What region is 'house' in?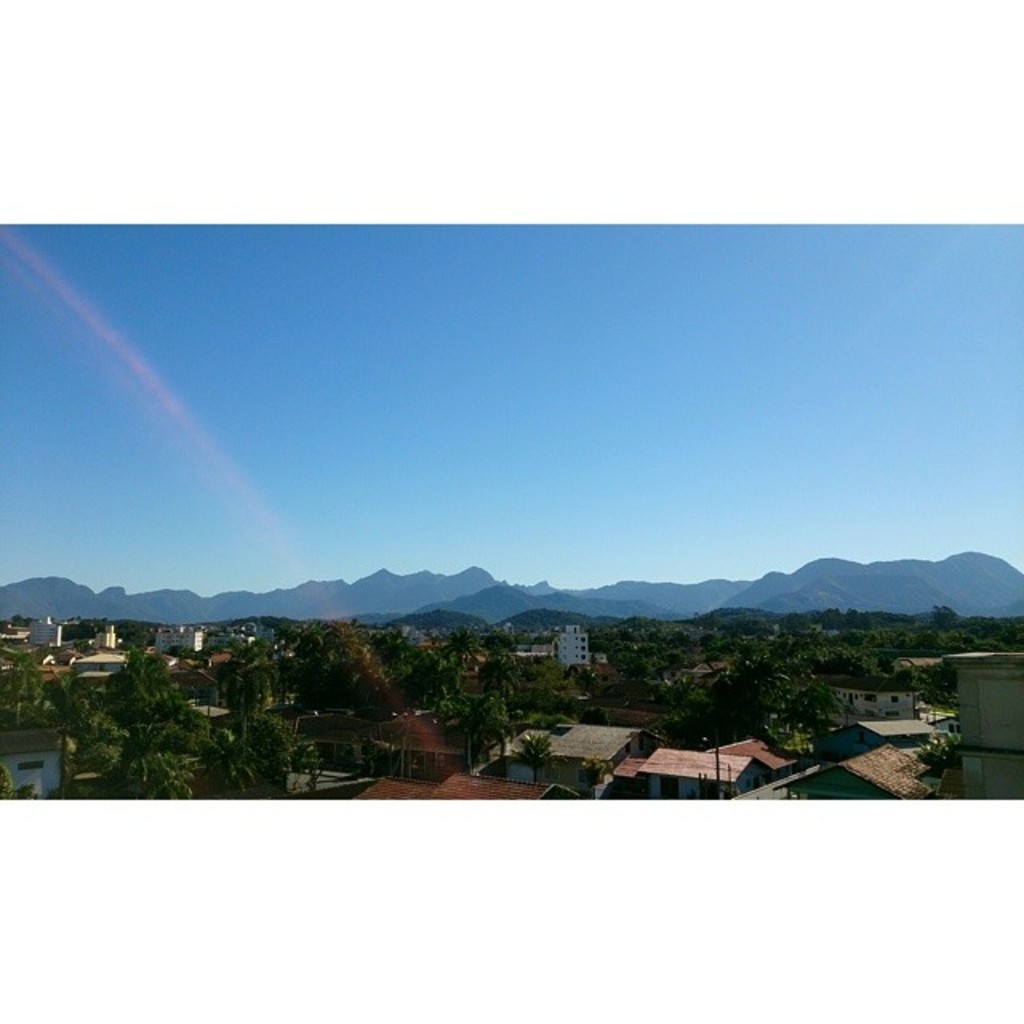
768,741,925,800.
